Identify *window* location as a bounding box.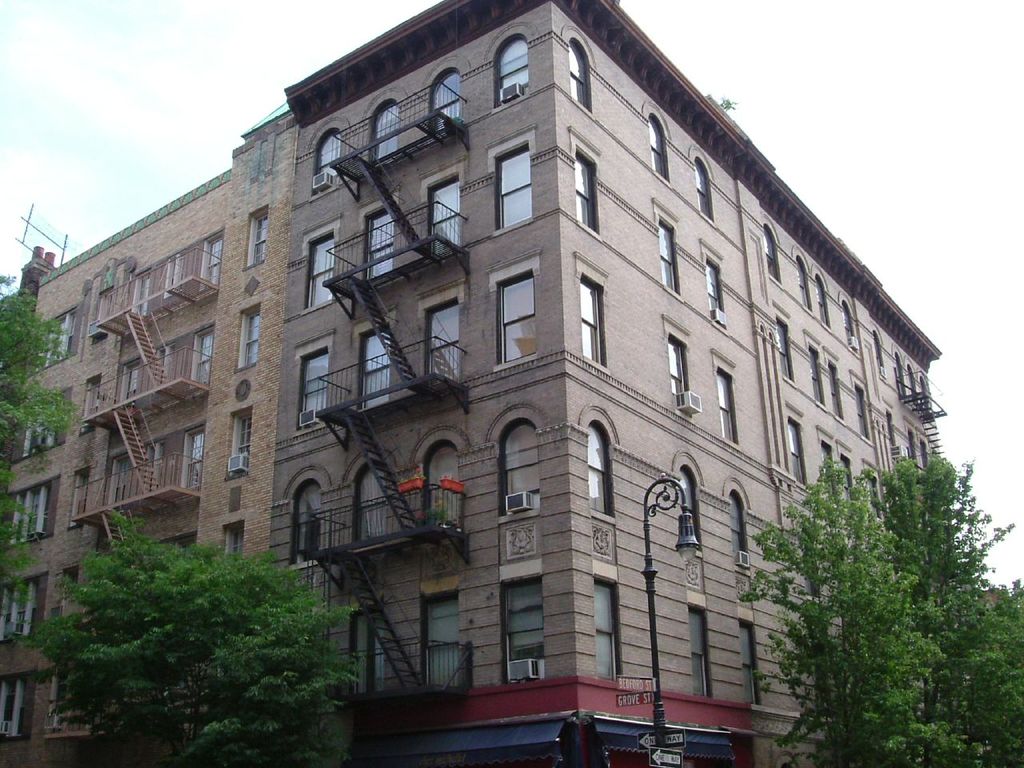
{"x1": 660, "y1": 222, "x2": 676, "y2": 290}.
